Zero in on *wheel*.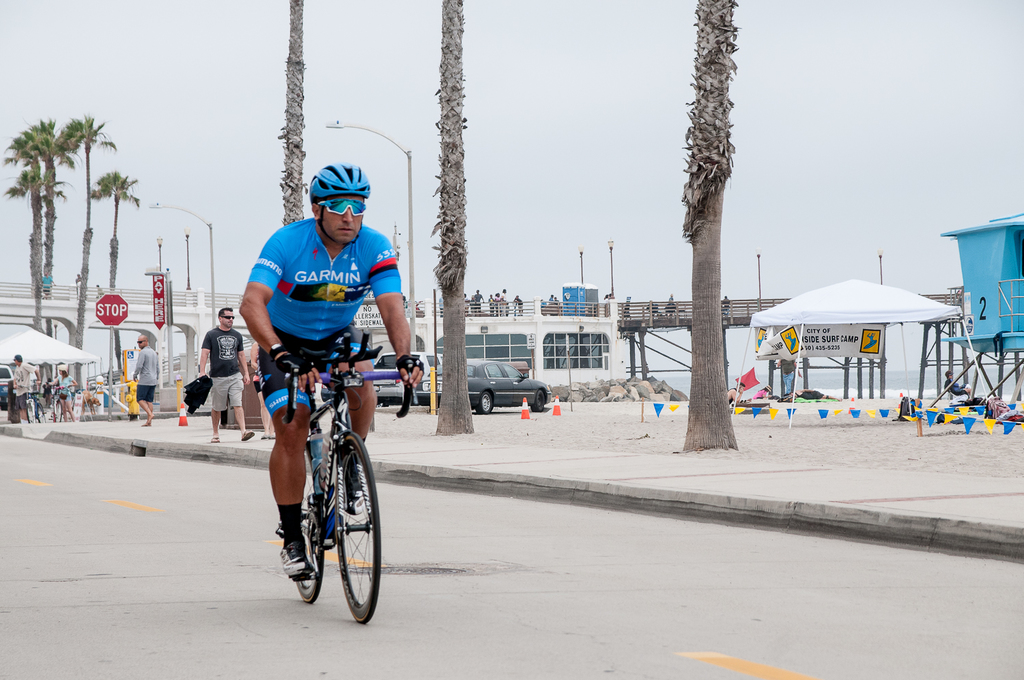
Zeroed in: bbox=(334, 428, 376, 627).
